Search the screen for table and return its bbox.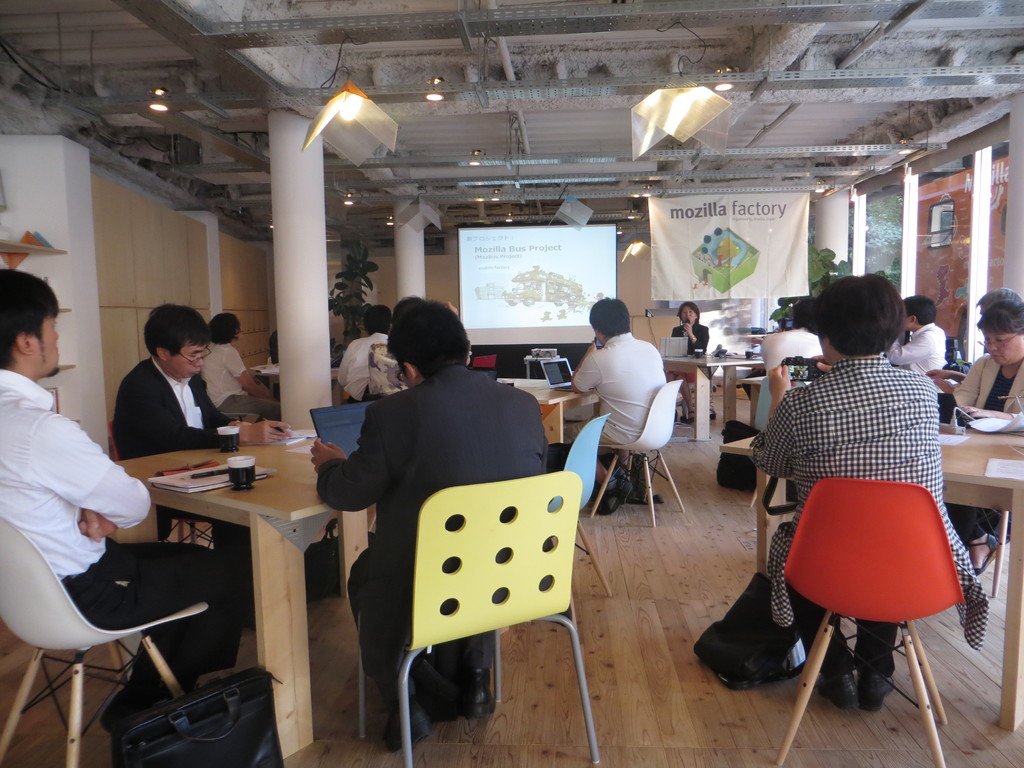
Found: pyautogui.locateOnScreen(754, 430, 1021, 732).
